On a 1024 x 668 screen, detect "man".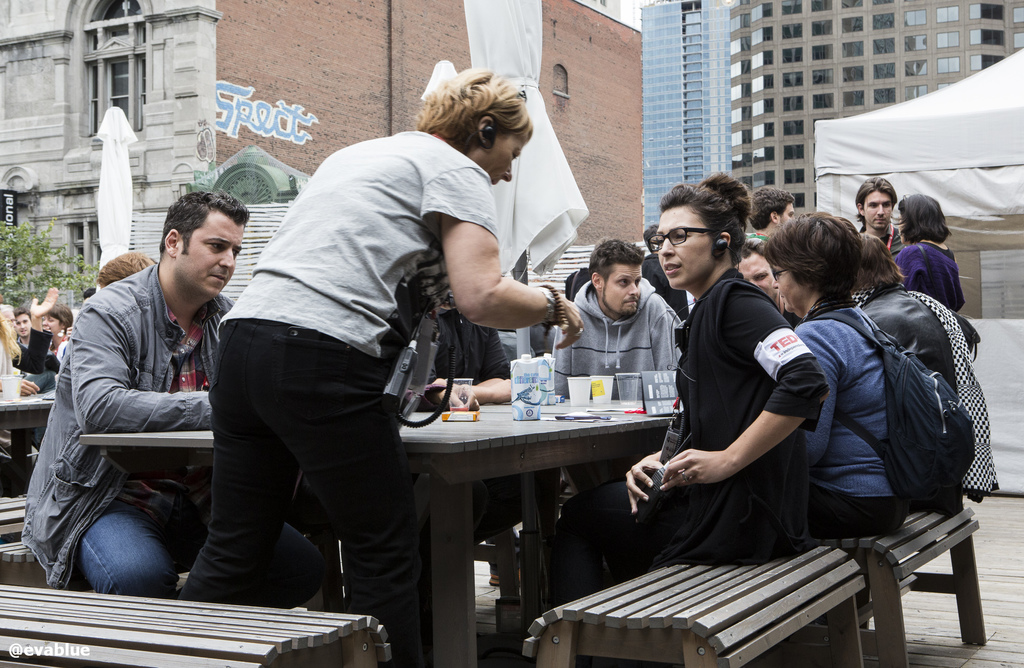
[12, 308, 33, 347].
